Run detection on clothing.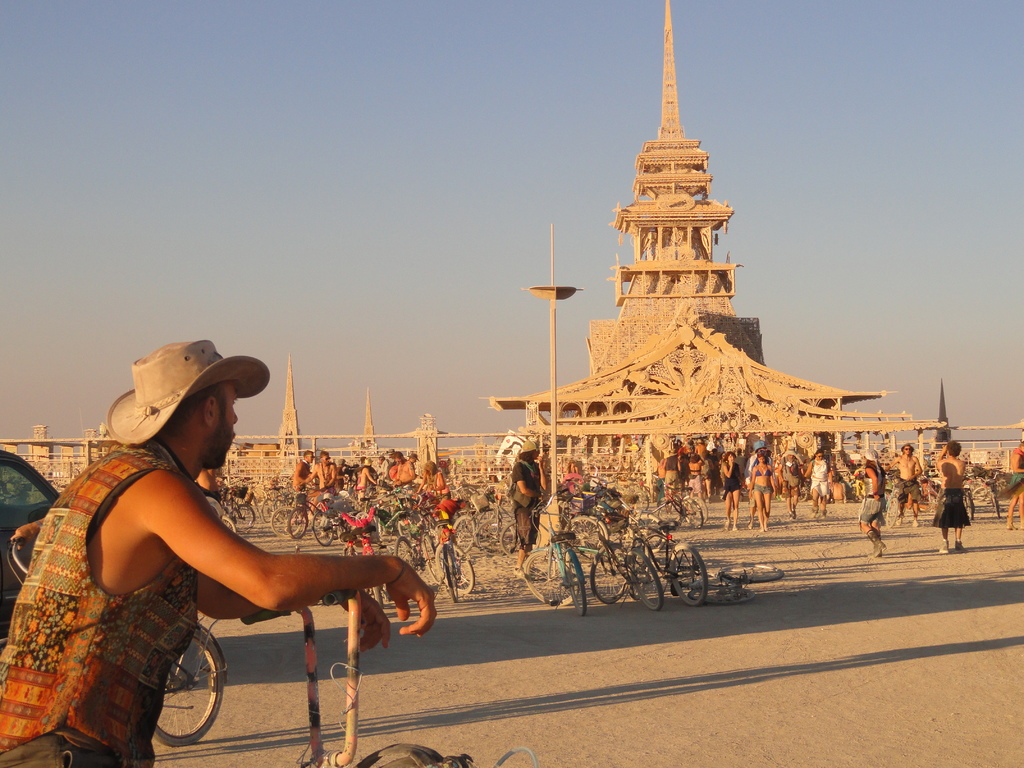
Result: [0,436,194,765].
